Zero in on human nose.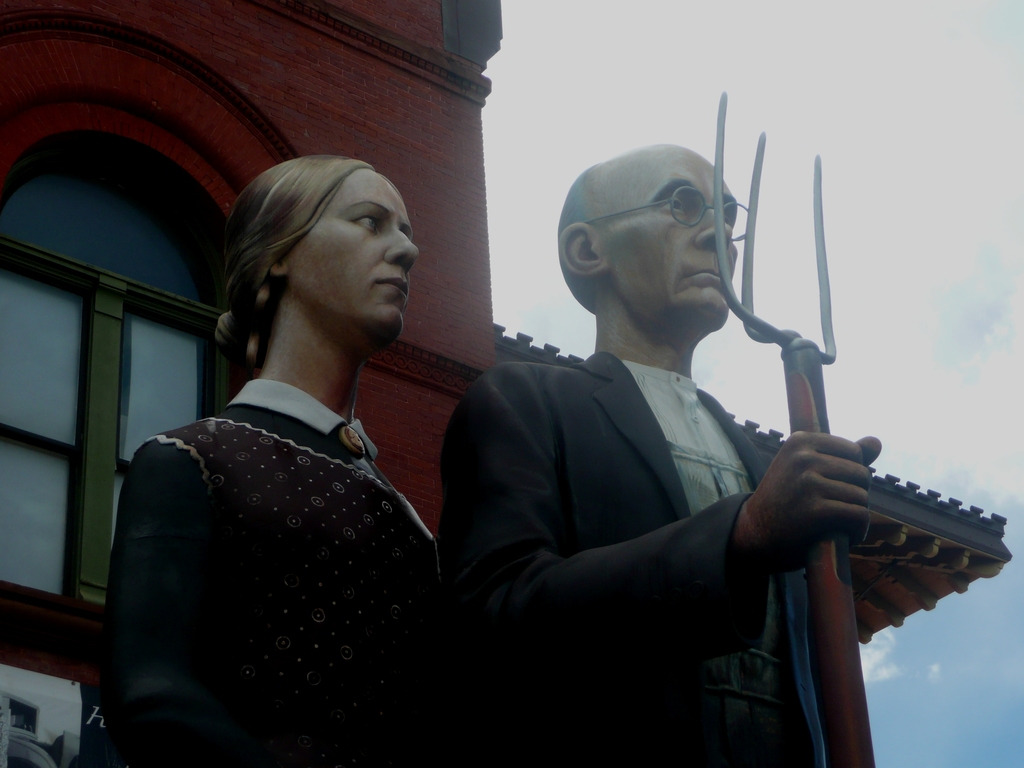
Zeroed in: detection(692, 206, 728, 250).
